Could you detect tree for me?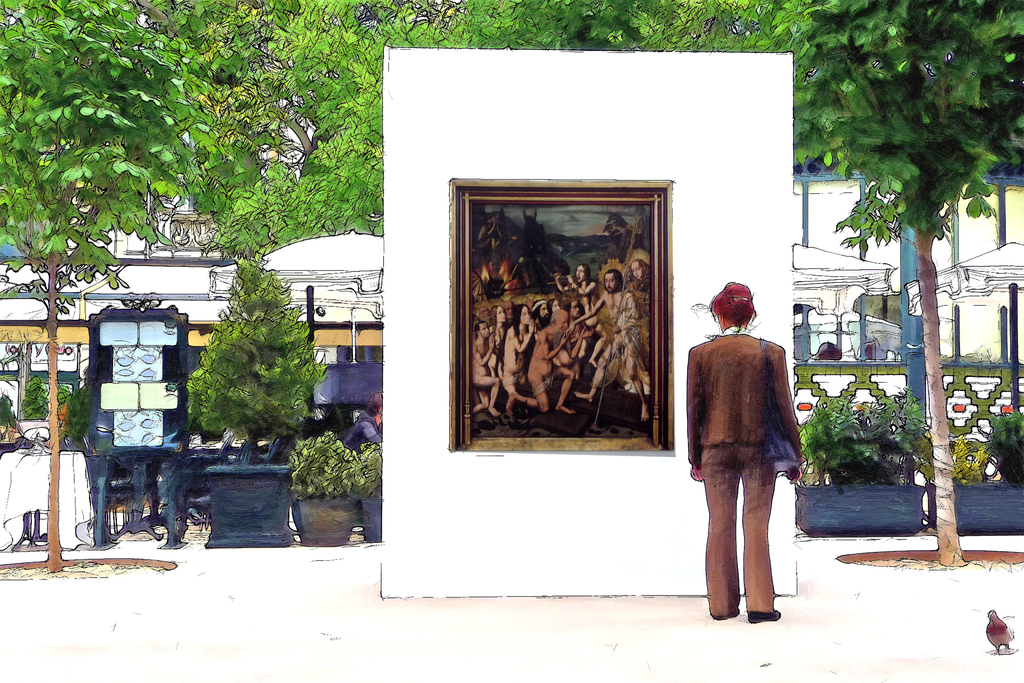
Detection result: detection(0, 0, 214, 574).
